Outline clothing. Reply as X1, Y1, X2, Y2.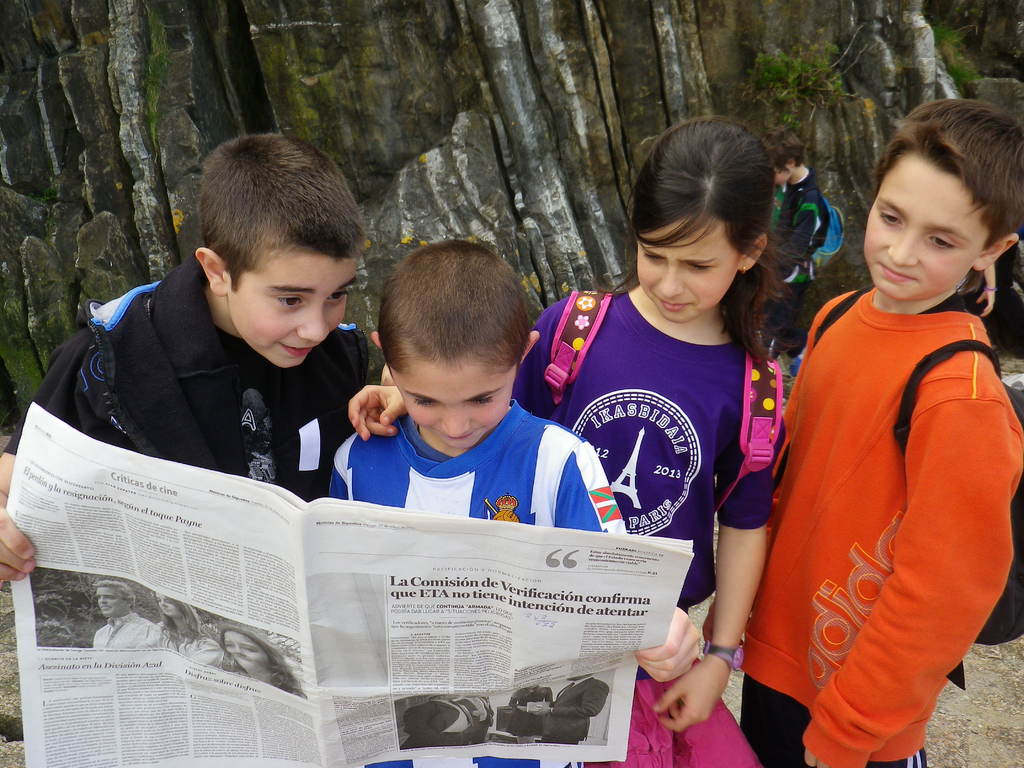
91, 613, 173, 654.
